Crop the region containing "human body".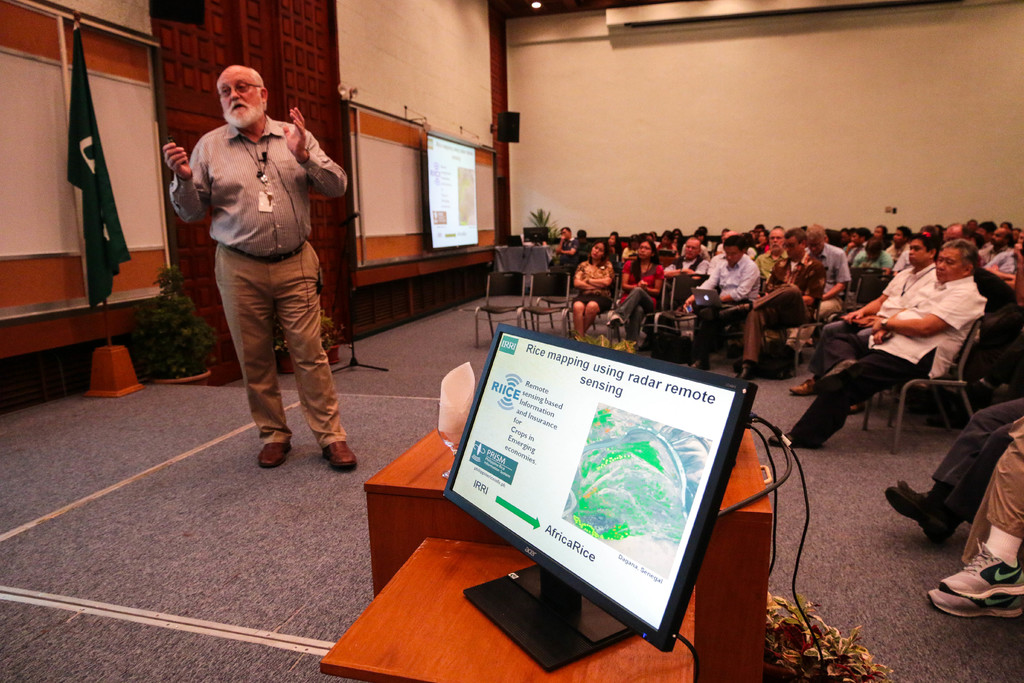
Crop region: [x1=621, y1=235, x2=636, y2=261].
